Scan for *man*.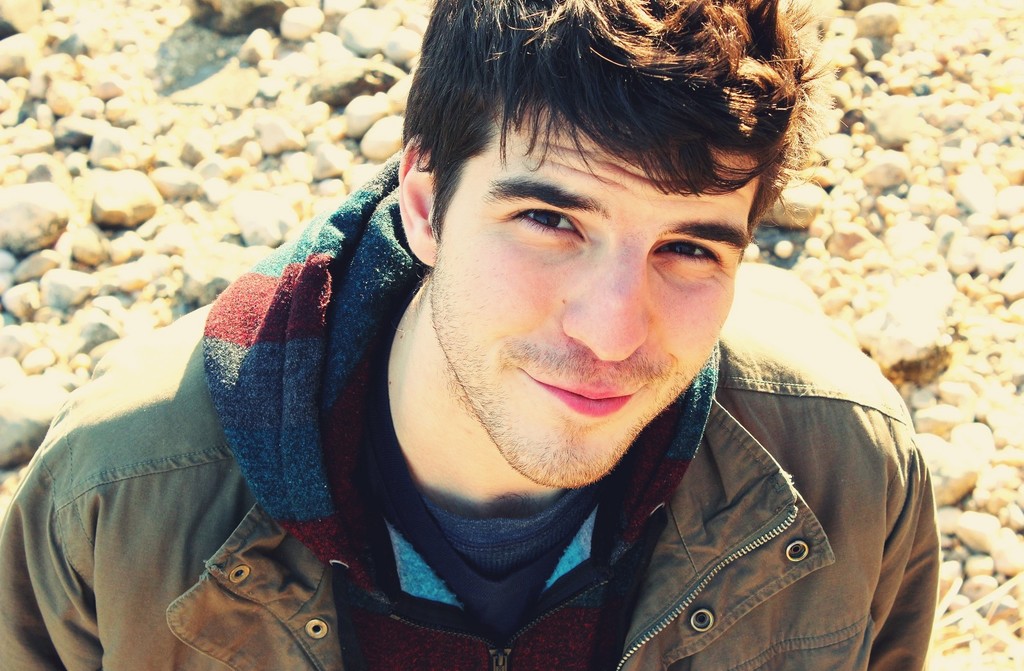
Scan result: pyautogui.locateOnScreen(77, 4, 941, 667).
